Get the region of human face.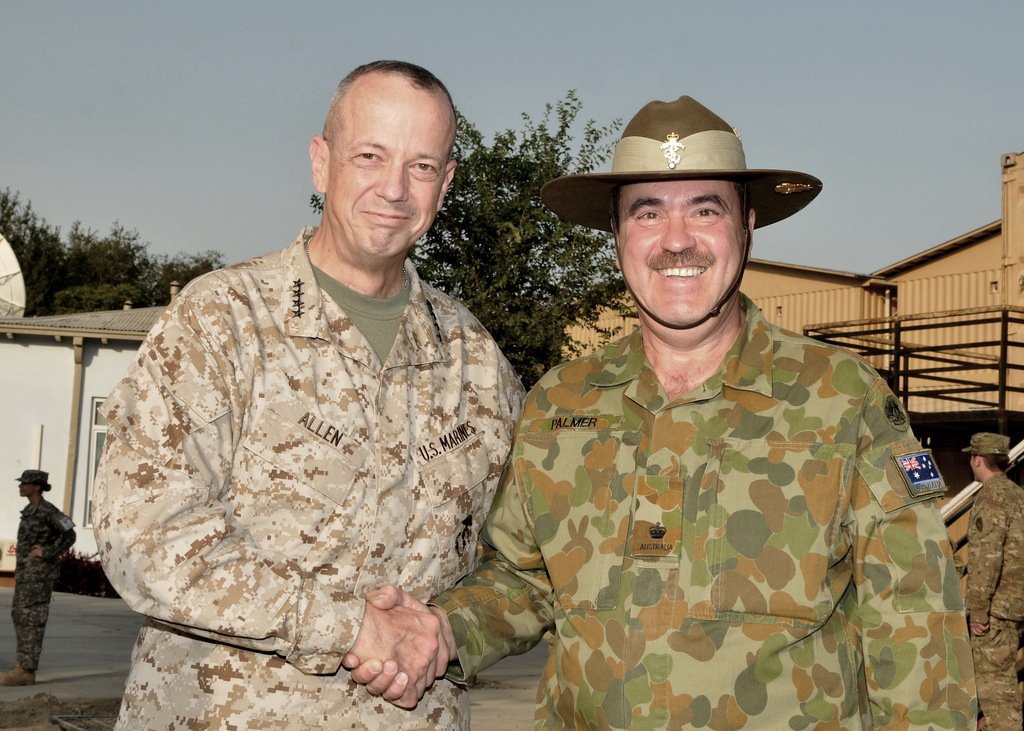
{"left": 23, "top": 486, "right": 32, "bottom": 490}.
